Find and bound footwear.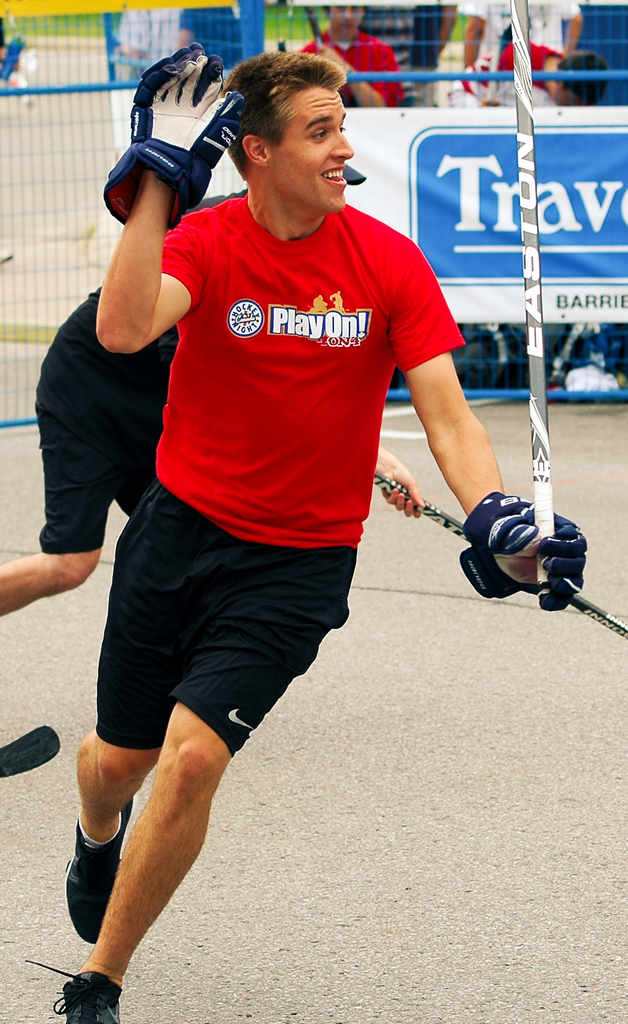
Bound: detection(62, 787, 137, 943).
